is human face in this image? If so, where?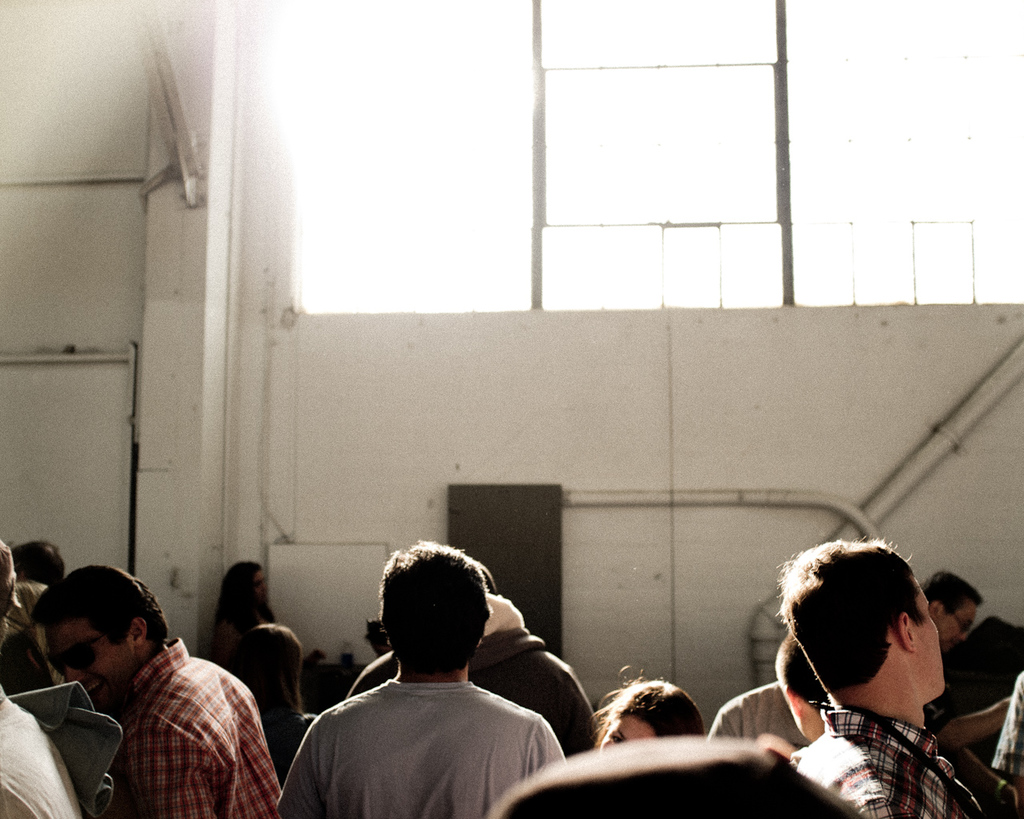
Yes, at box=[602, 721, 654, 749].
